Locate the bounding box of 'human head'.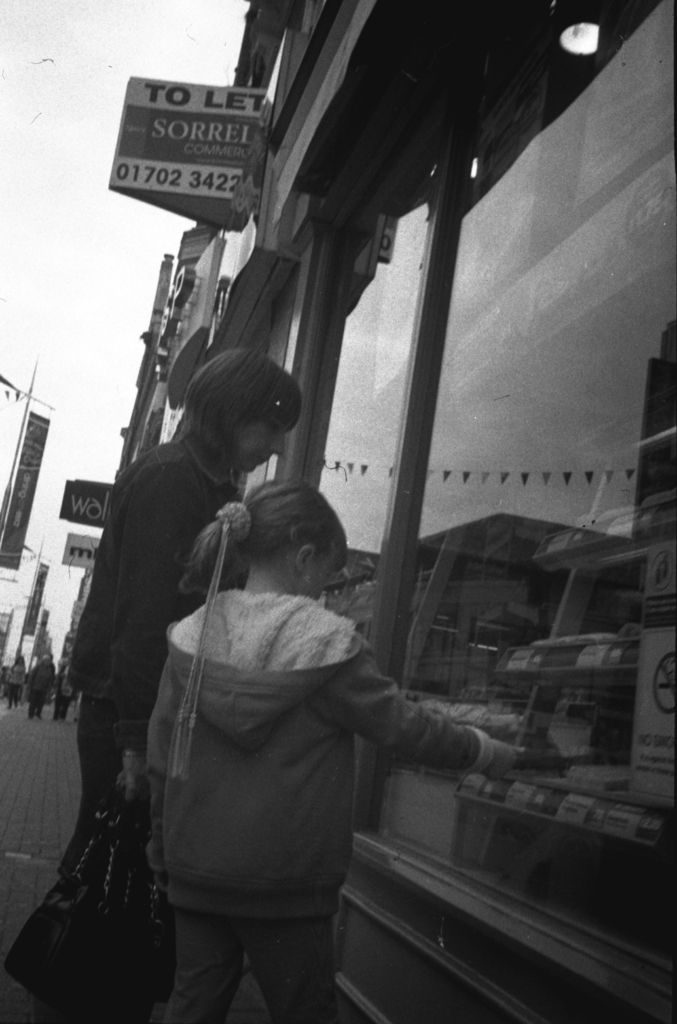
Bounding box: <bbox>244, 481, 345, 596</bbox>.
